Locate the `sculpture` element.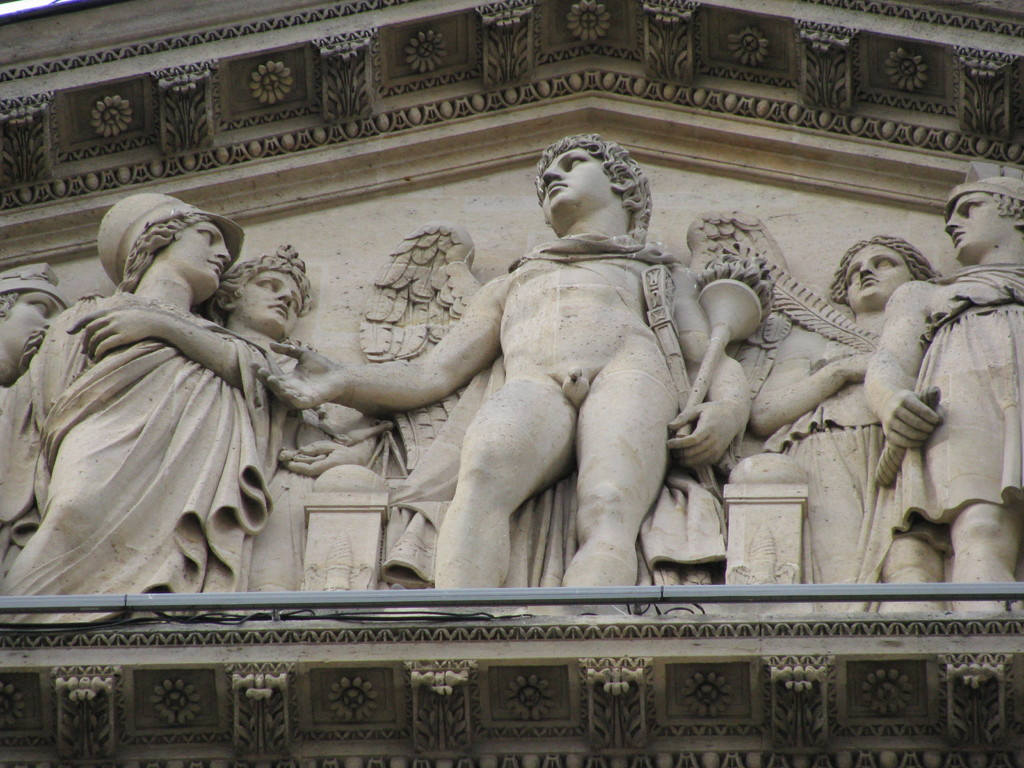
Element bbox: box(17, 180, 295, 630).
